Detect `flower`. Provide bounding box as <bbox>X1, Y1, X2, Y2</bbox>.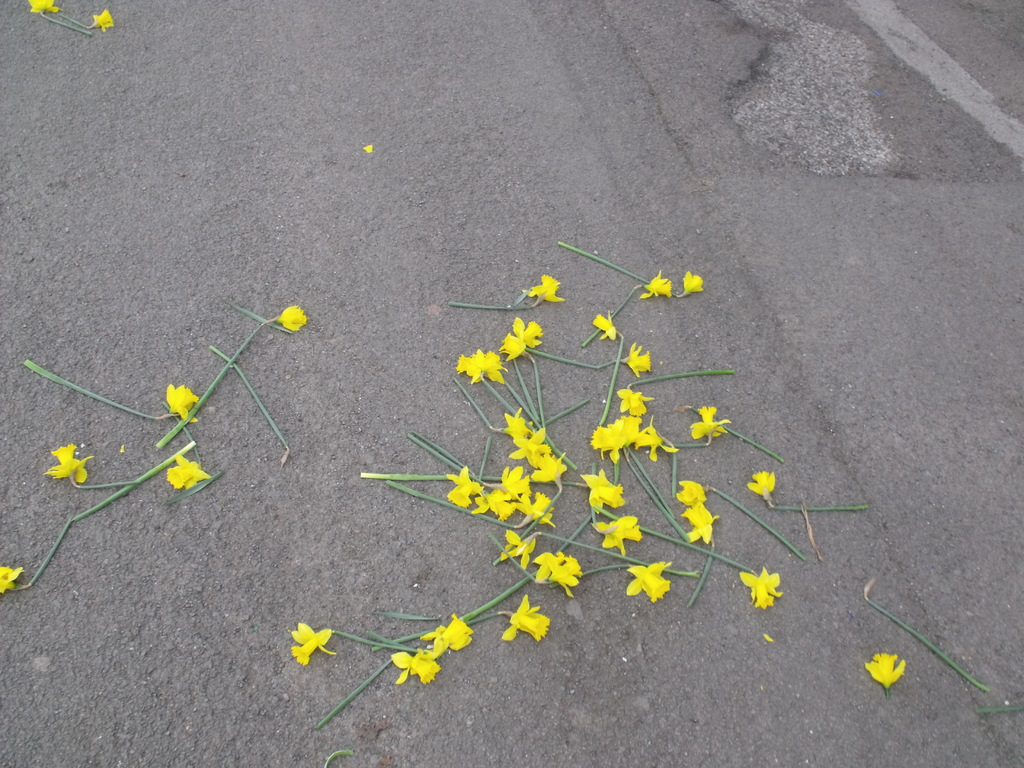
<bbox>89, 10, 113, 32</bbox>.
